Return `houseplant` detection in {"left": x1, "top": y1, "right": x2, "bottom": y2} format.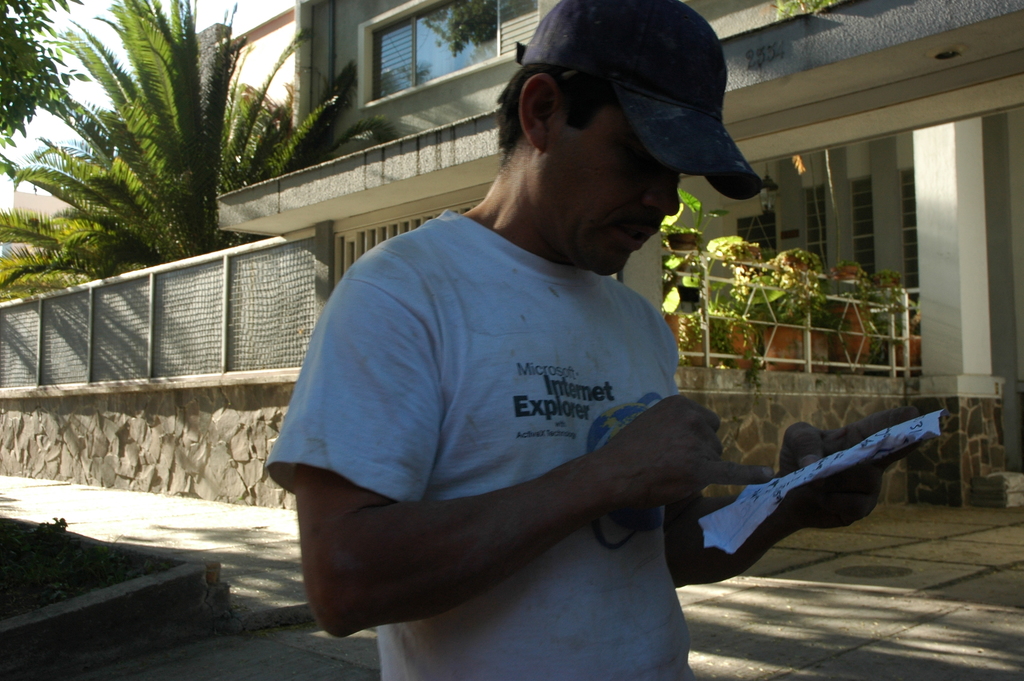
{"left": 665, "top": 227, "right": 698, "bottom": 269}.
